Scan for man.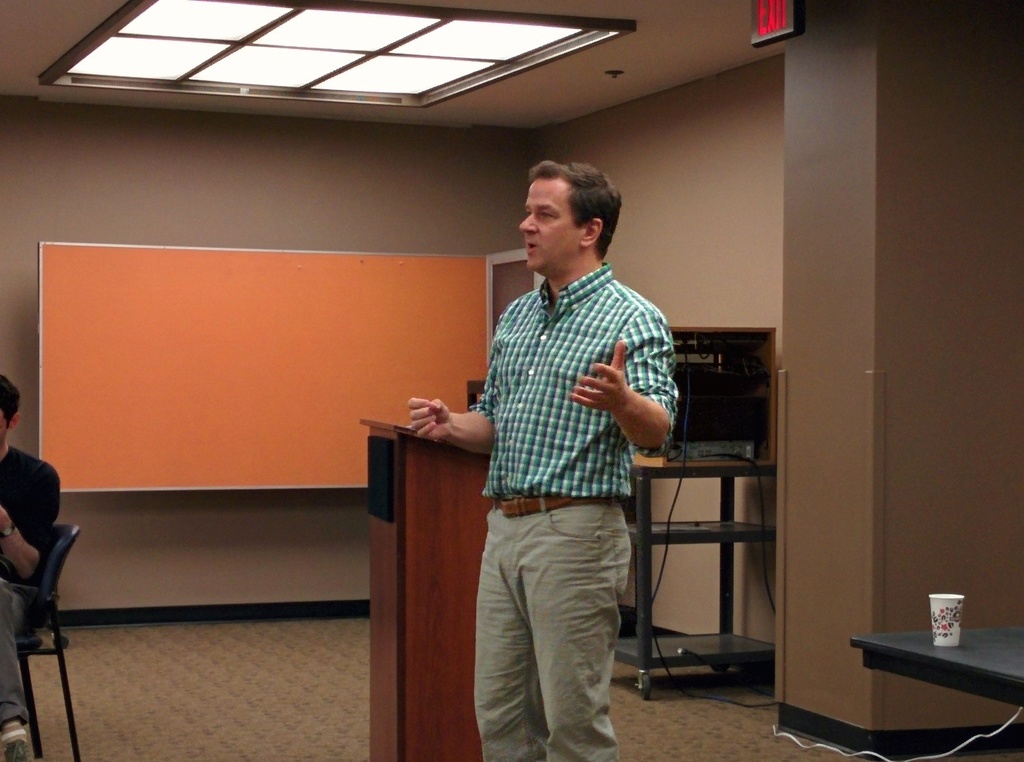
Scan result: detection(0, 373, 63, 761).
